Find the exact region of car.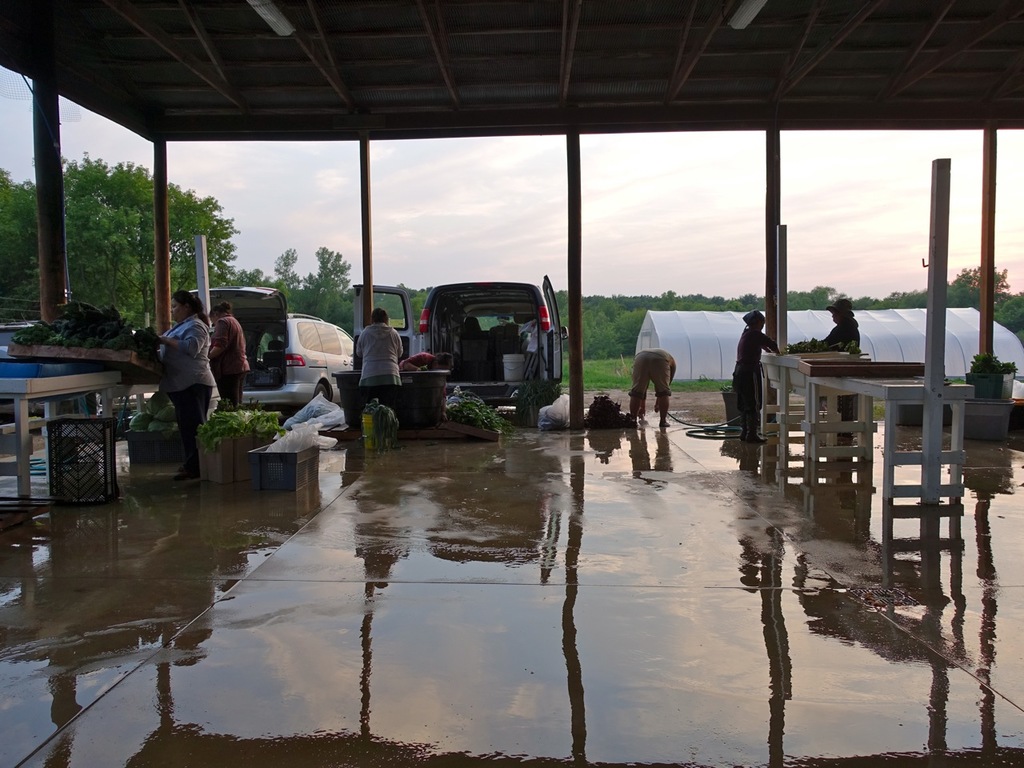
Exact region: <box>372,274,571,406</box>.
